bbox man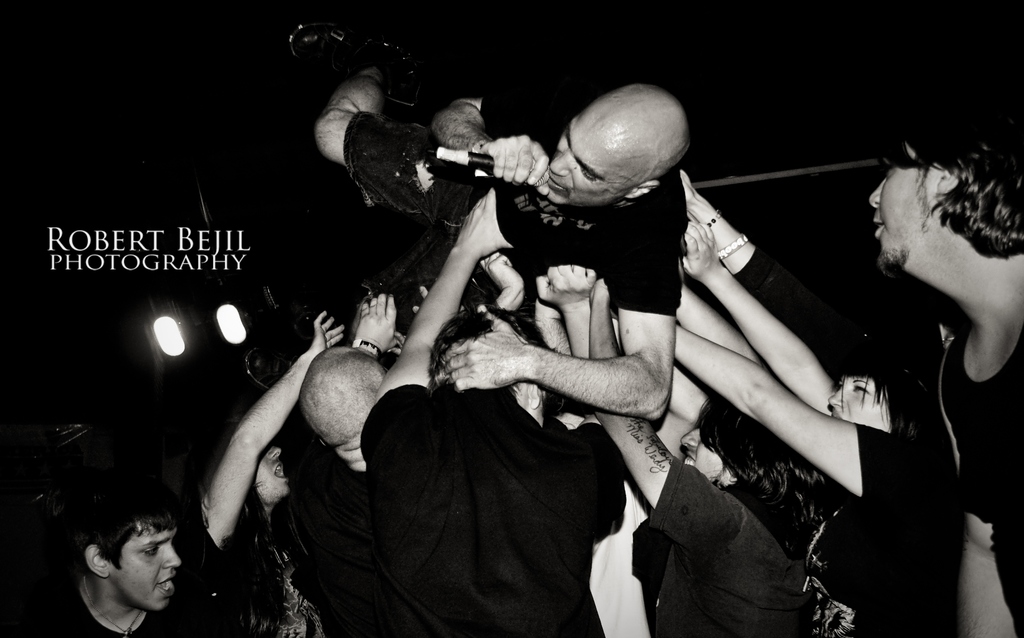
[left=360, top=181, right=632, bottom=637]
